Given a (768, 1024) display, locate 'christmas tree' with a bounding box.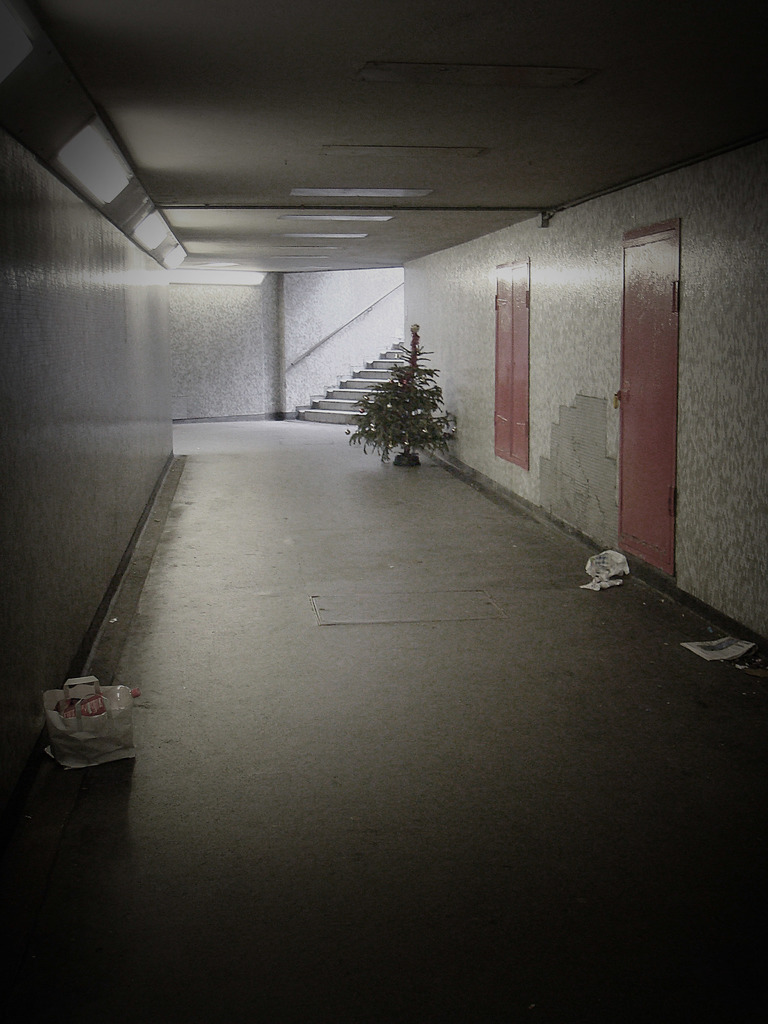
Located: (left=301, top=329, right=468, bottom=468).
